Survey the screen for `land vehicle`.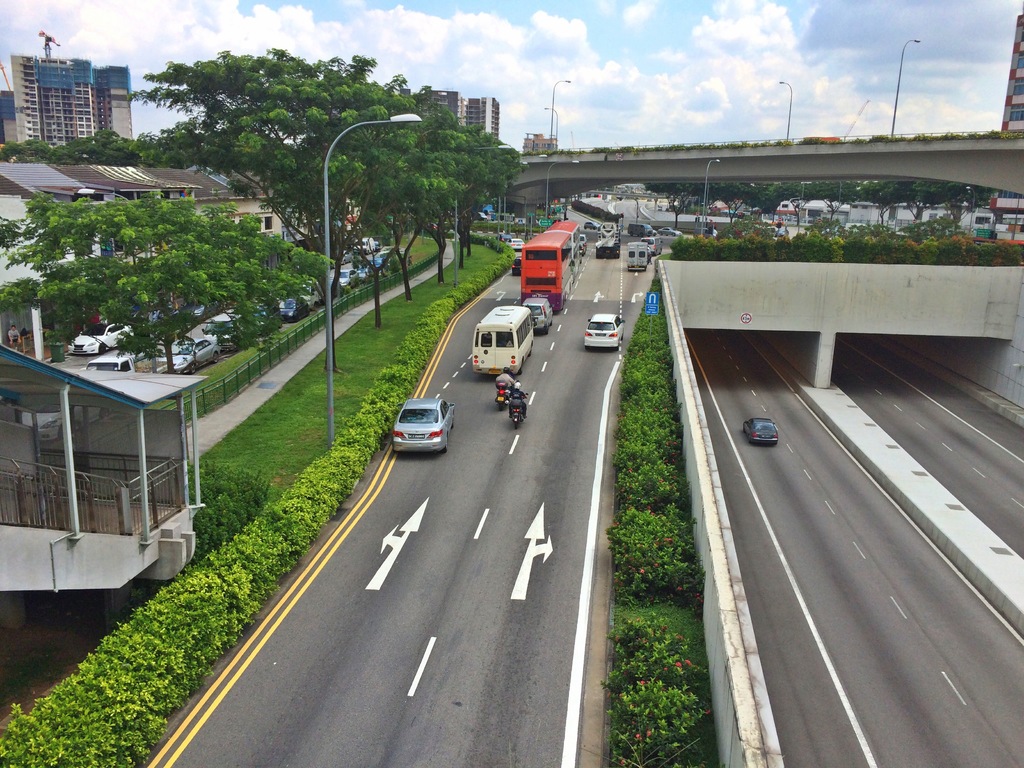
Survey found: bbox(513, 390, 529, 426).
